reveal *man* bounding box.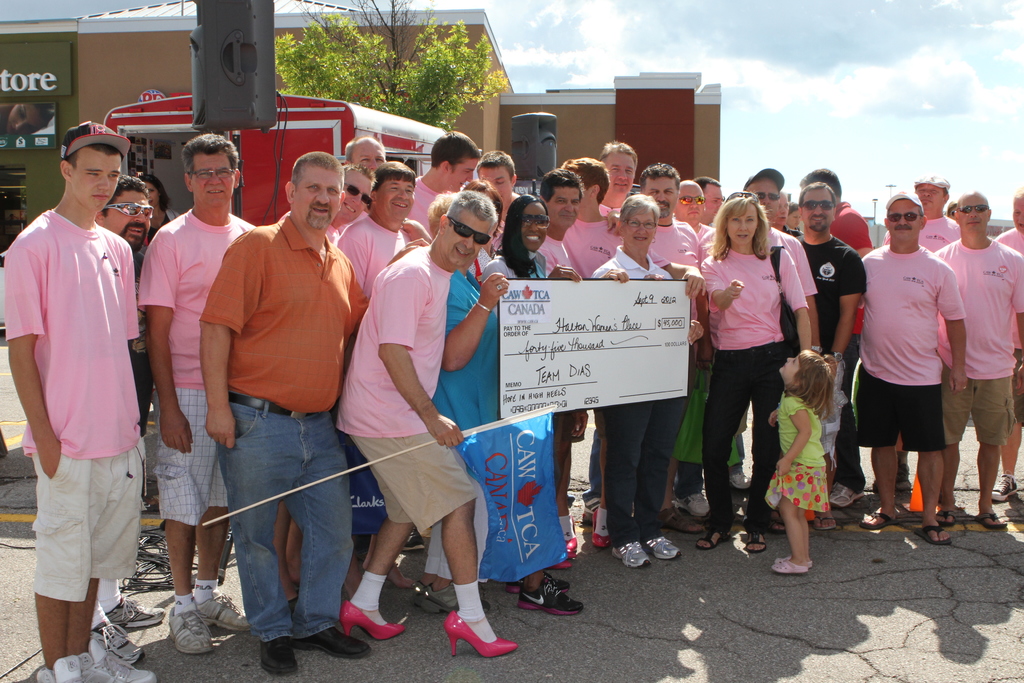
Revealed: x1=273, y1=167, x2=433, y2=616.
